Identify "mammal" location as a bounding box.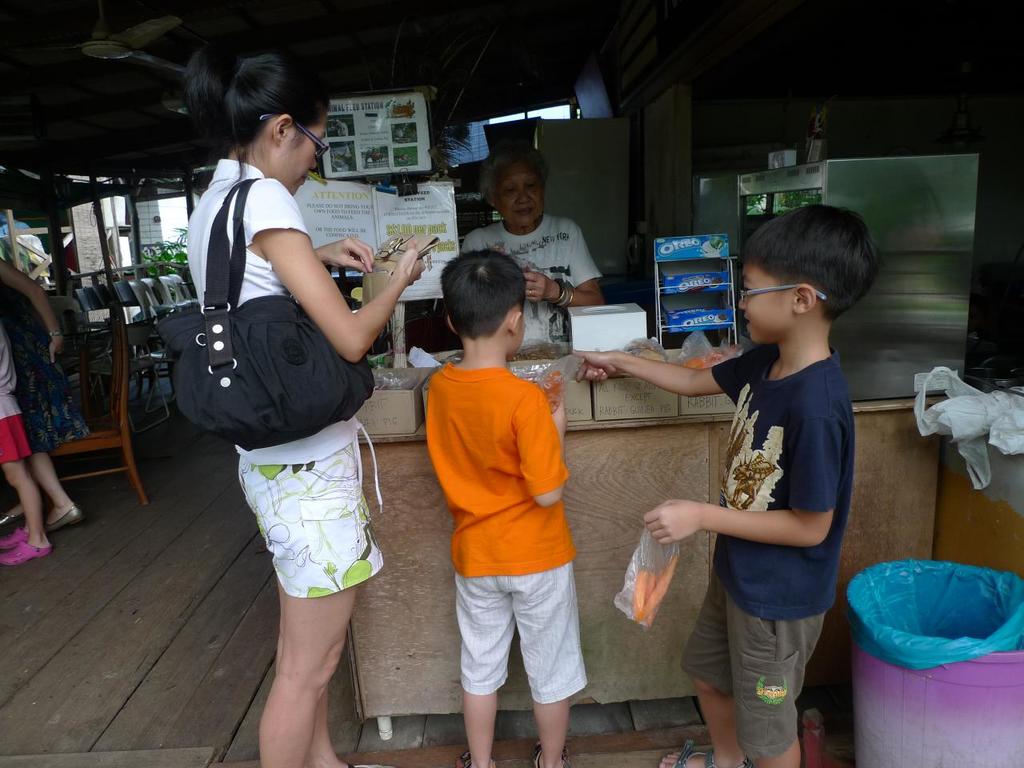
l=0, t=330, r=46, b=566.
